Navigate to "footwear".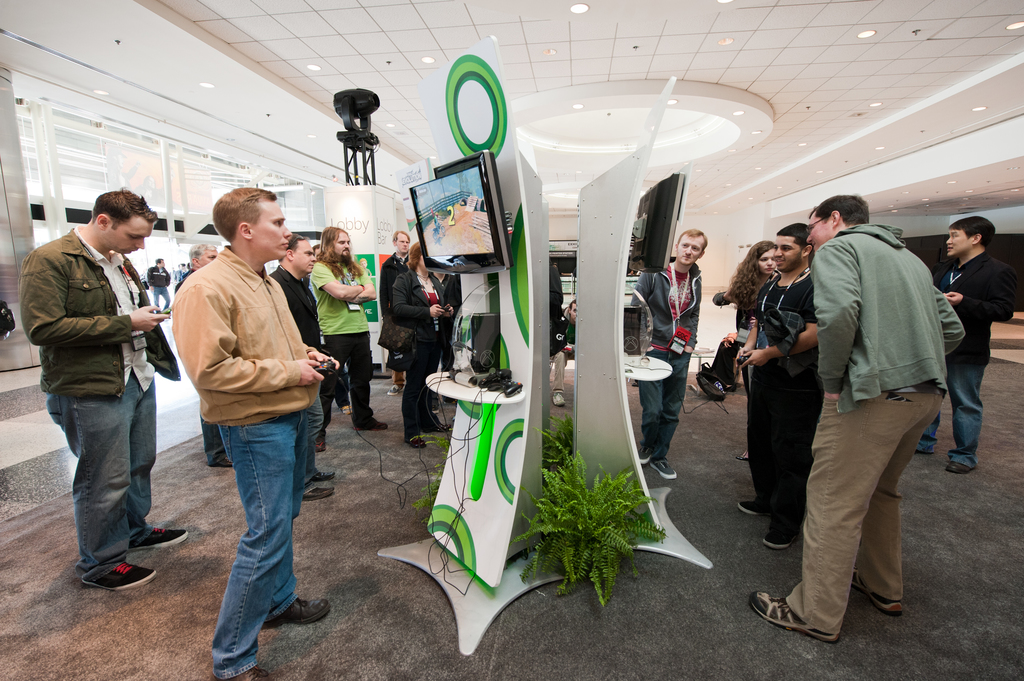
Navigation target: box(387, 382, 404, 396).
